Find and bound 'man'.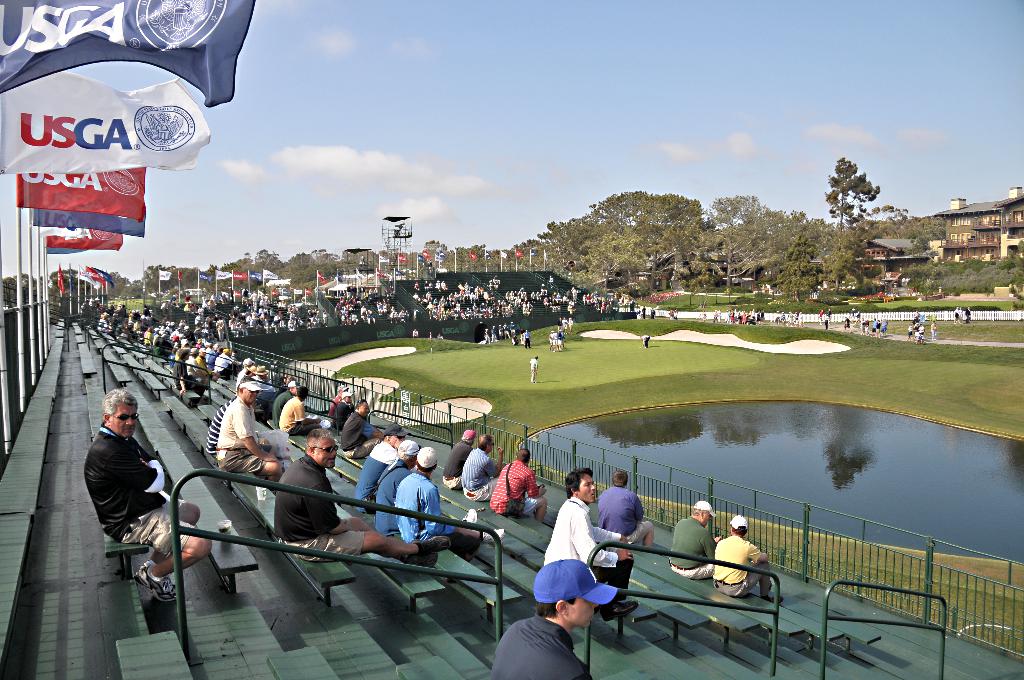
Bound: {"x1": 665, "y1": 502, "x2": 735, "y2": 587}.
